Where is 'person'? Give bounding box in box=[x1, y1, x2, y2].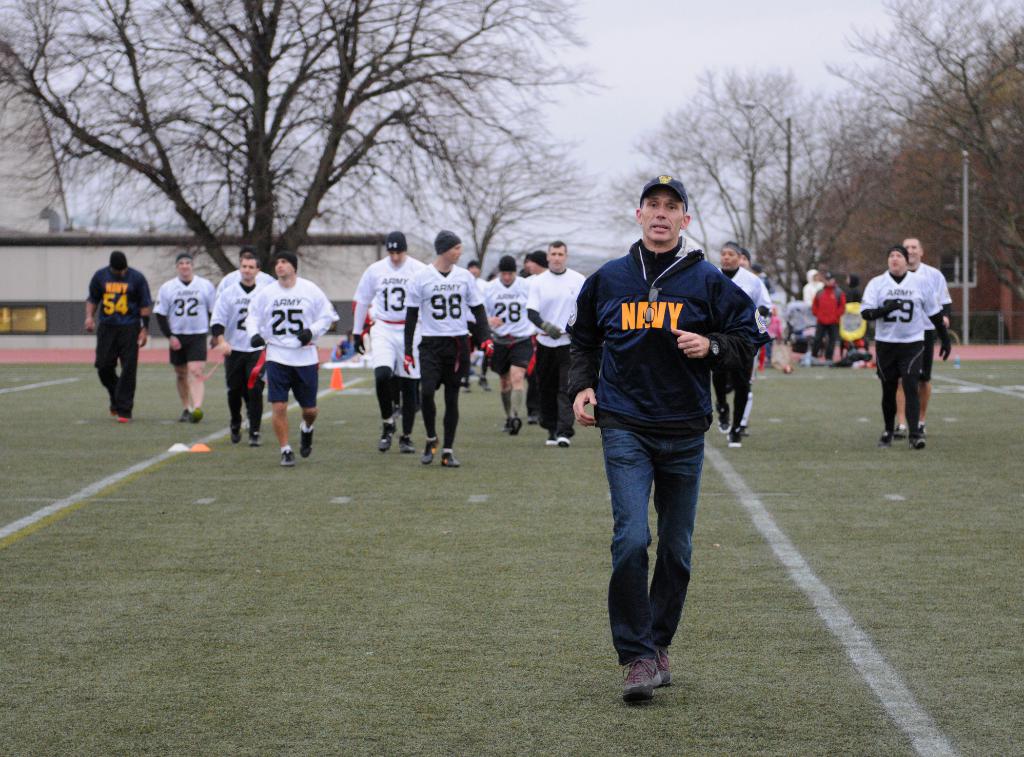
box=[798, 267, 829, 313].
